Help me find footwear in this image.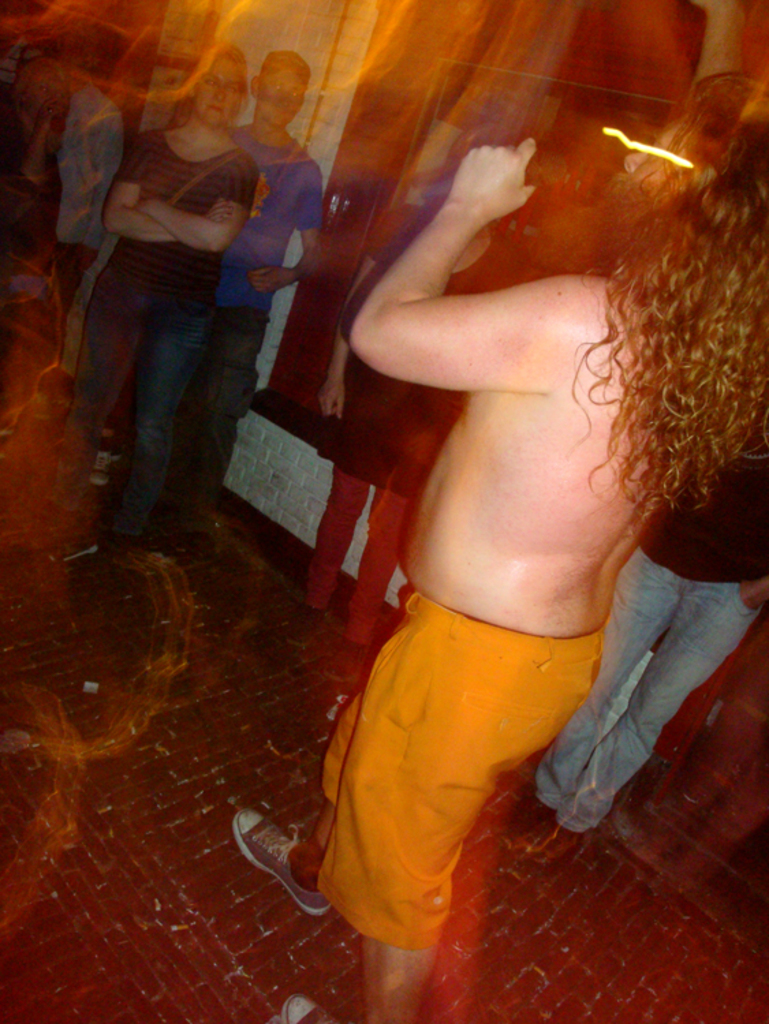
Found it: (526,819,582,862).
